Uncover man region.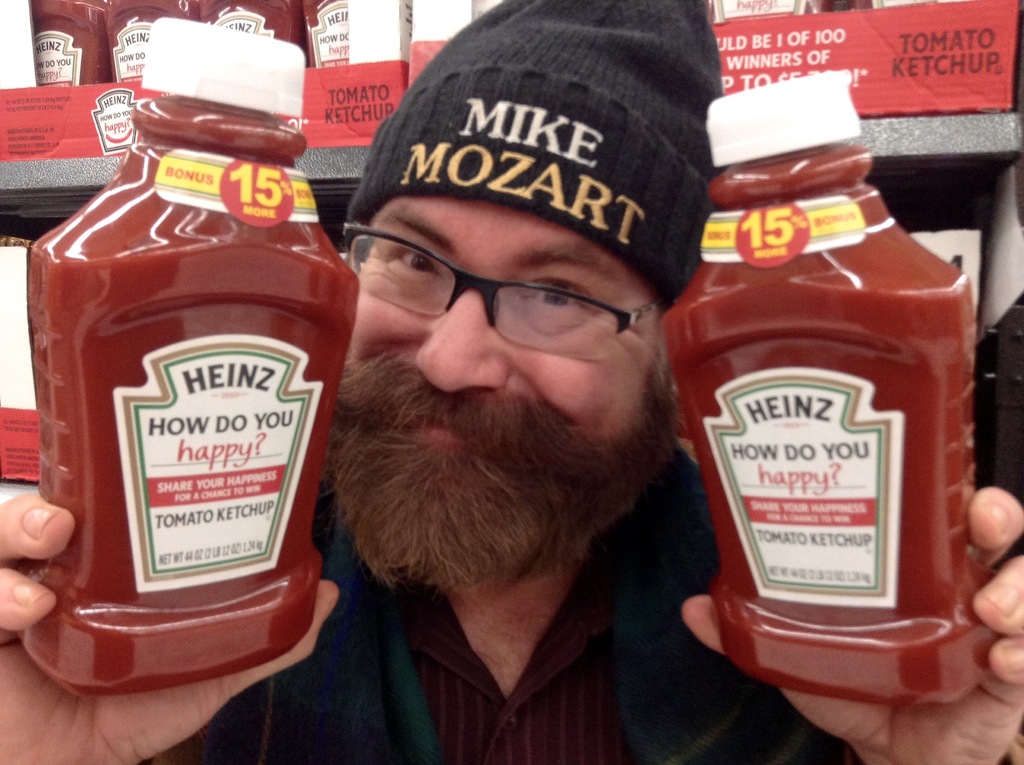
Uncovered: l=51, t=23, r=496, b=764.
